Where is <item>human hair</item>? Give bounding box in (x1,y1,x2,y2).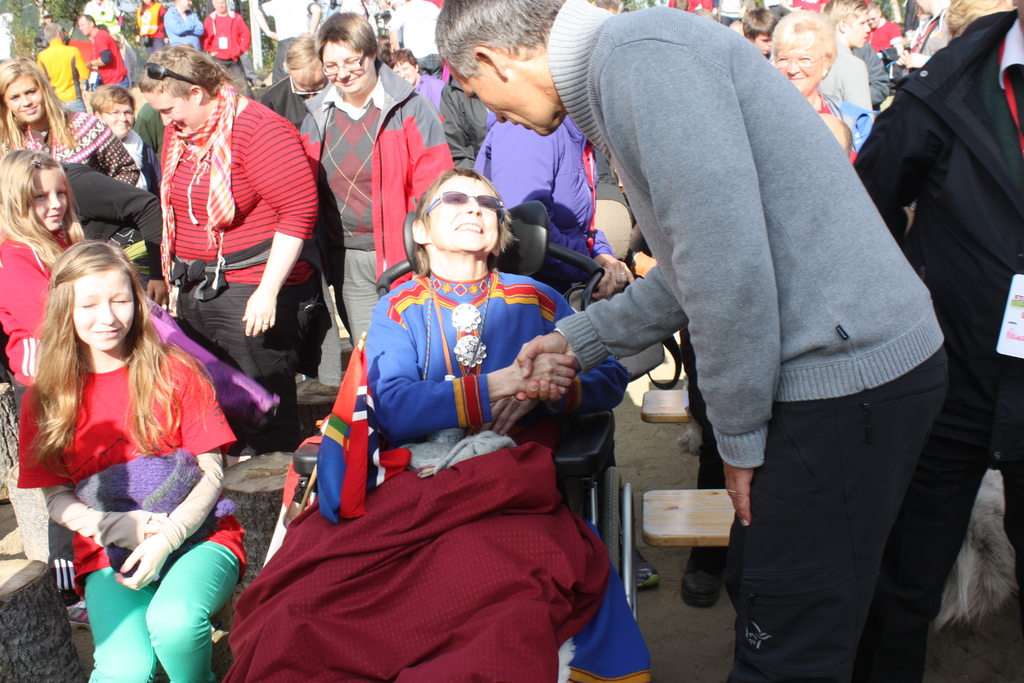
(831,0,864,25).
